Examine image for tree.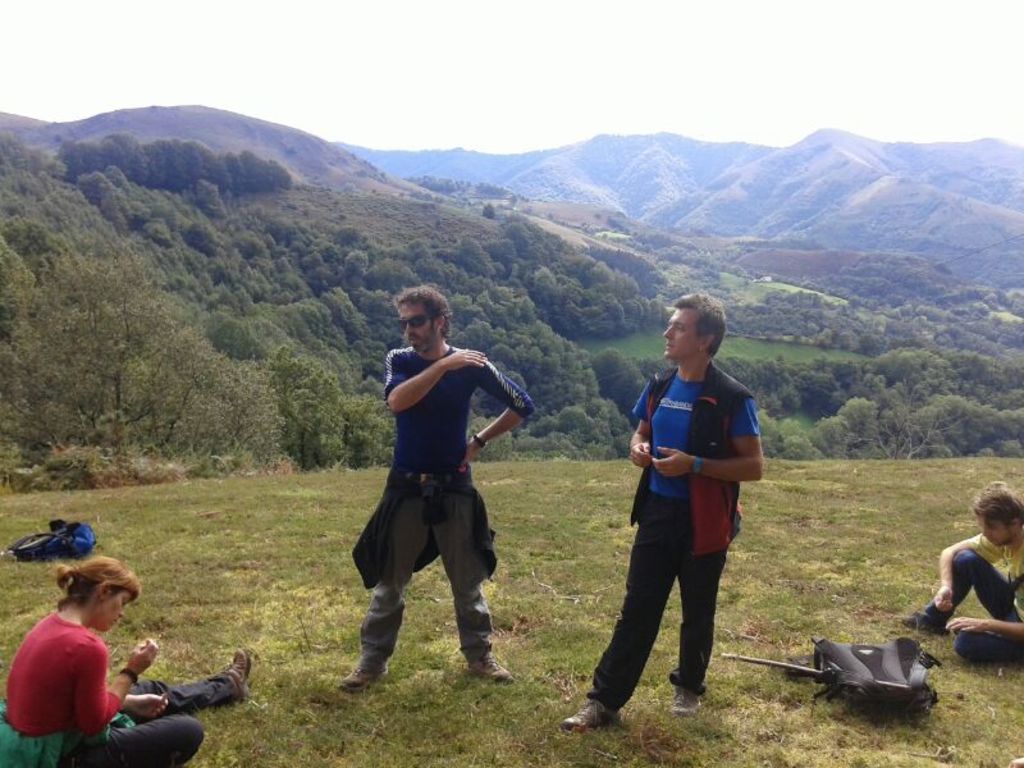
Examination result: x1=3 y1=233 x2=227 y2=490.
